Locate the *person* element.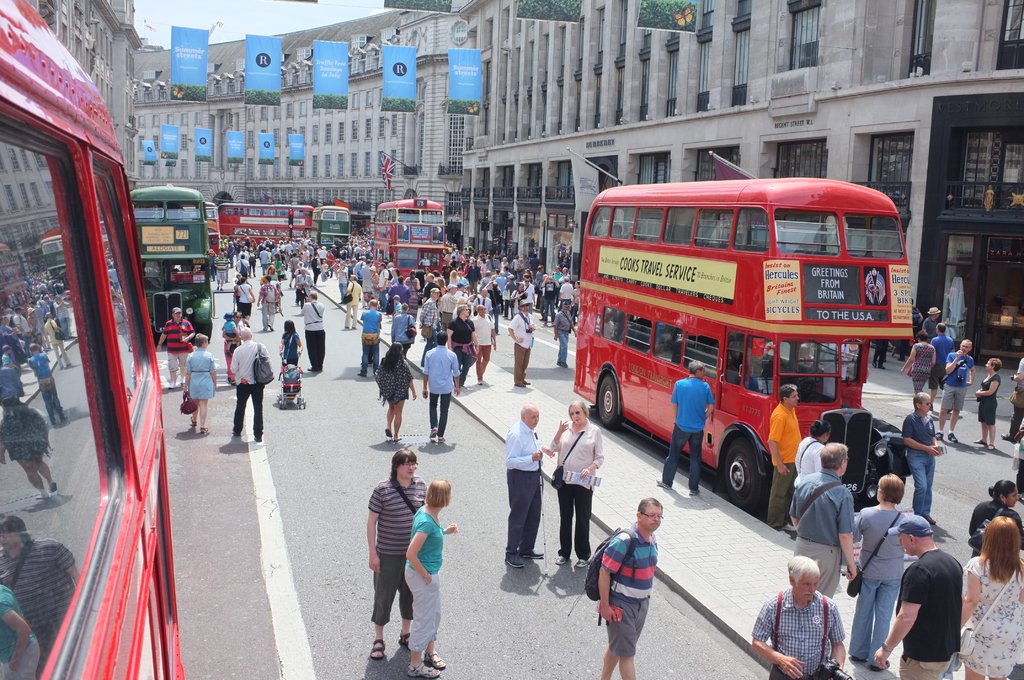
Element bbox: <bbox>934, 327, 955, 396</bbox>.
